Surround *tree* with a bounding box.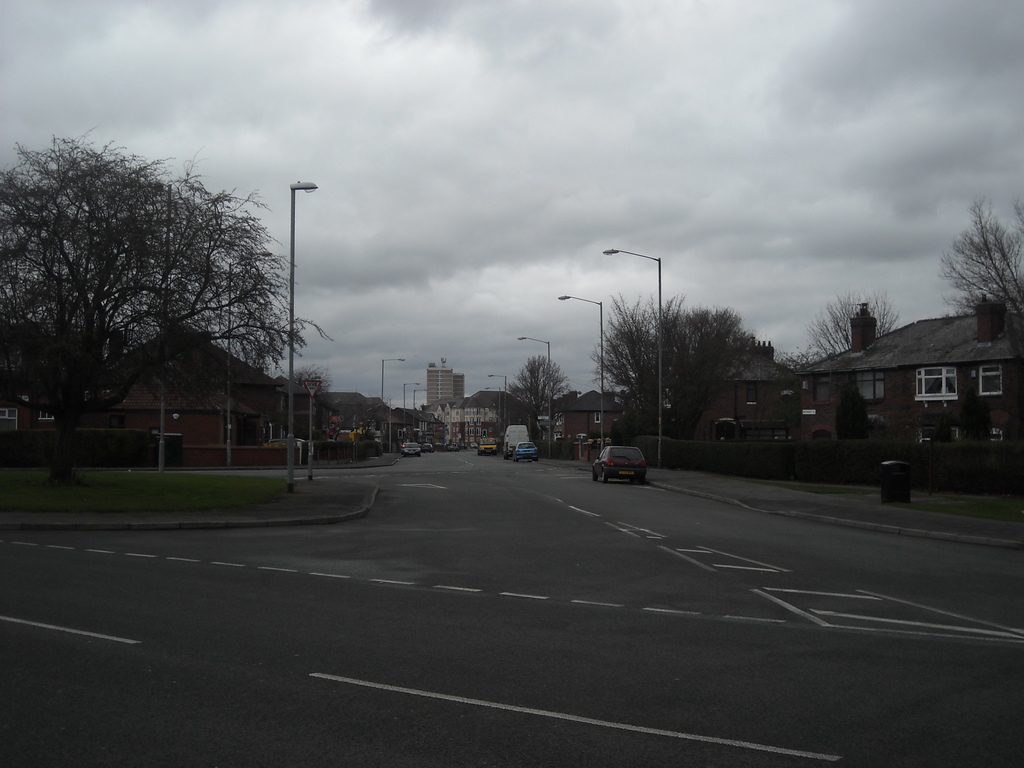
bbox=[916, 195, 1023, 354].
